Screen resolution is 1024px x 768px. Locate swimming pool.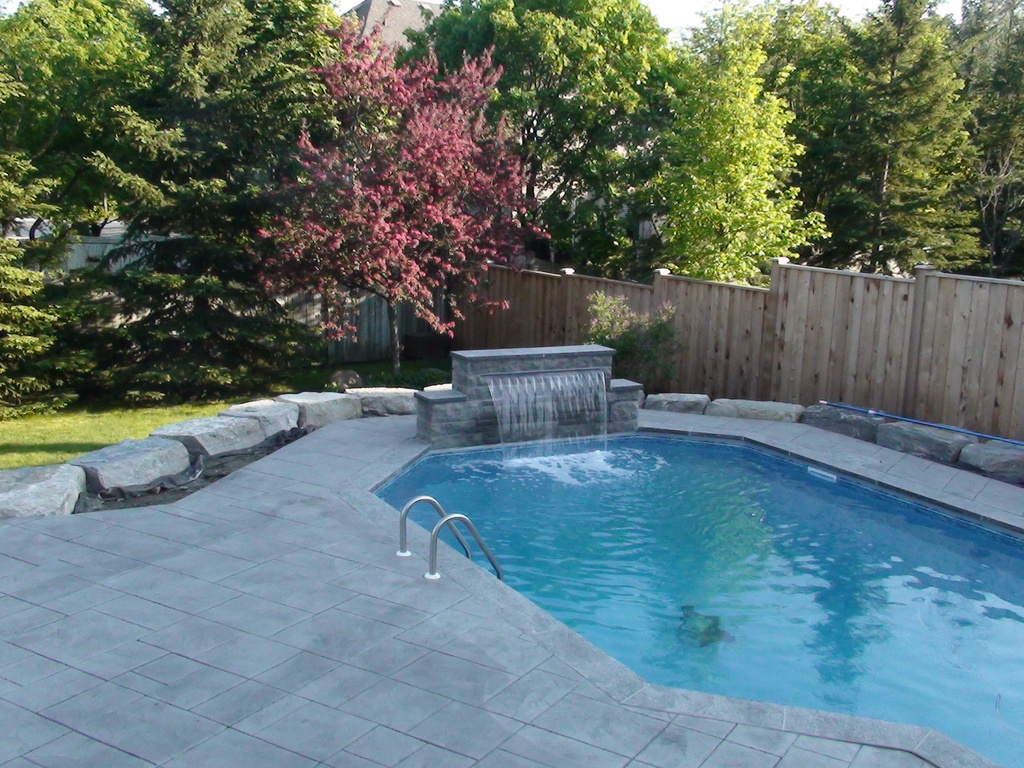
BBox(371, 428, 1023, 767).
